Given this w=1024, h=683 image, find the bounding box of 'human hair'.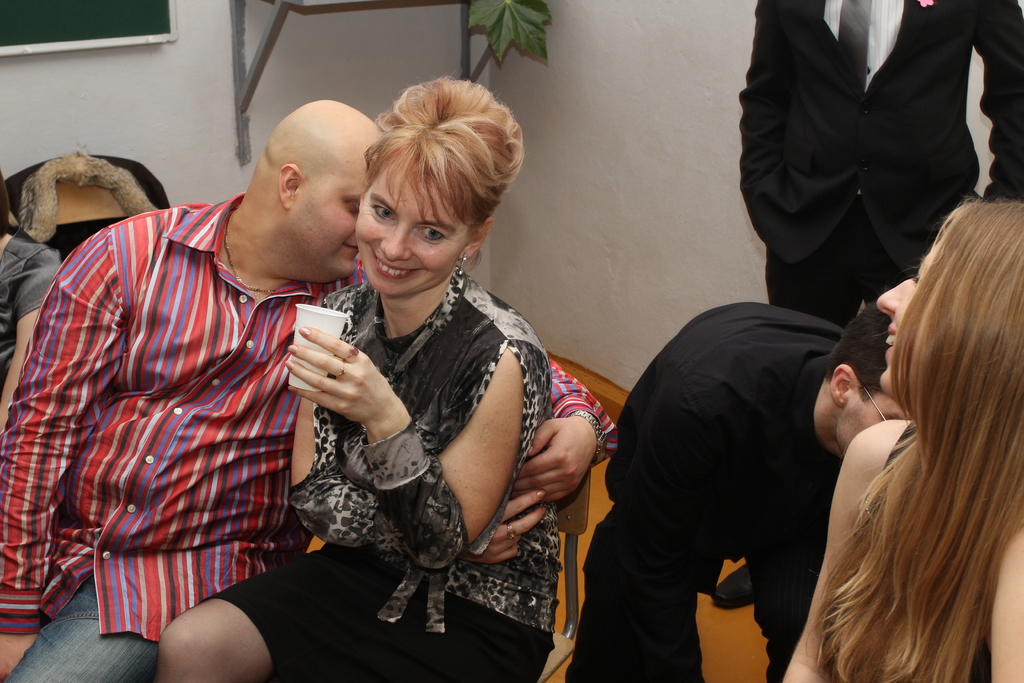
(x1=804, y1=190, x2=1012, y2=679).
